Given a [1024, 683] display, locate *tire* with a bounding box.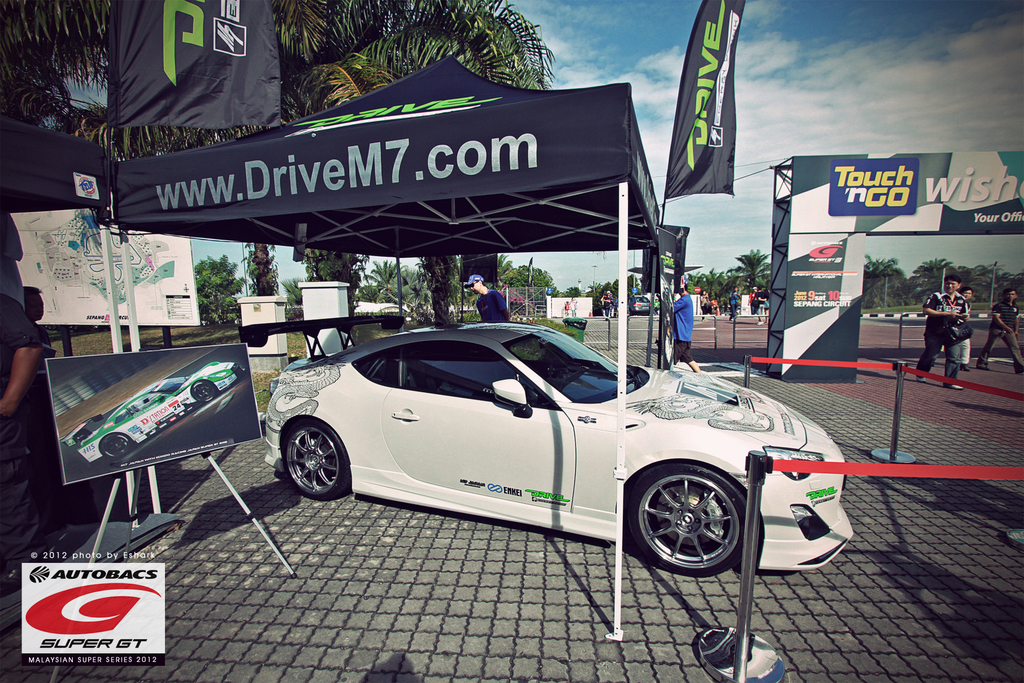
Located: <bbox>632, 471, 762, 596</bbox>.
